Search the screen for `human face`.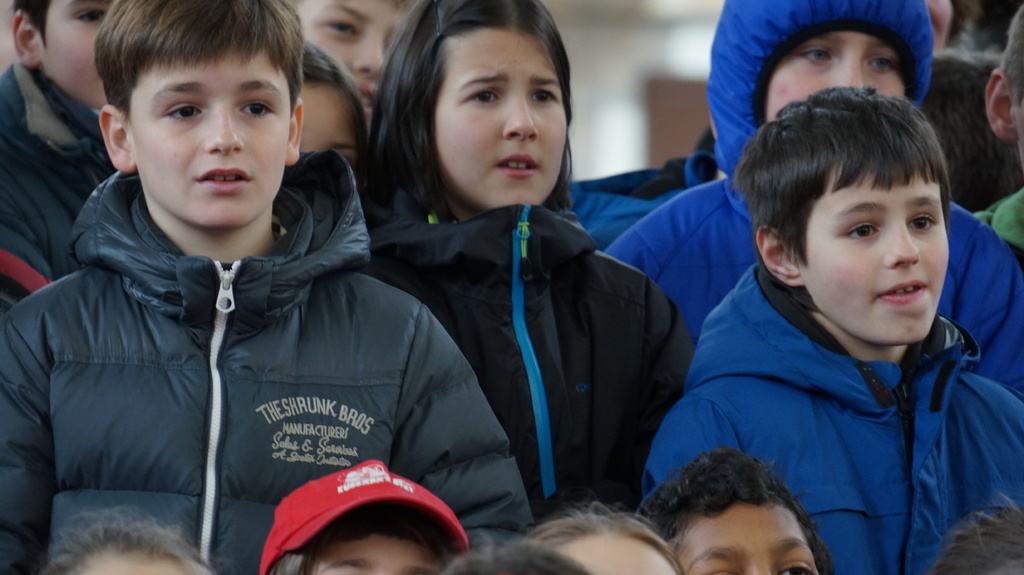
Found at (x1=669, y1=501, x2=821, y2=574).
